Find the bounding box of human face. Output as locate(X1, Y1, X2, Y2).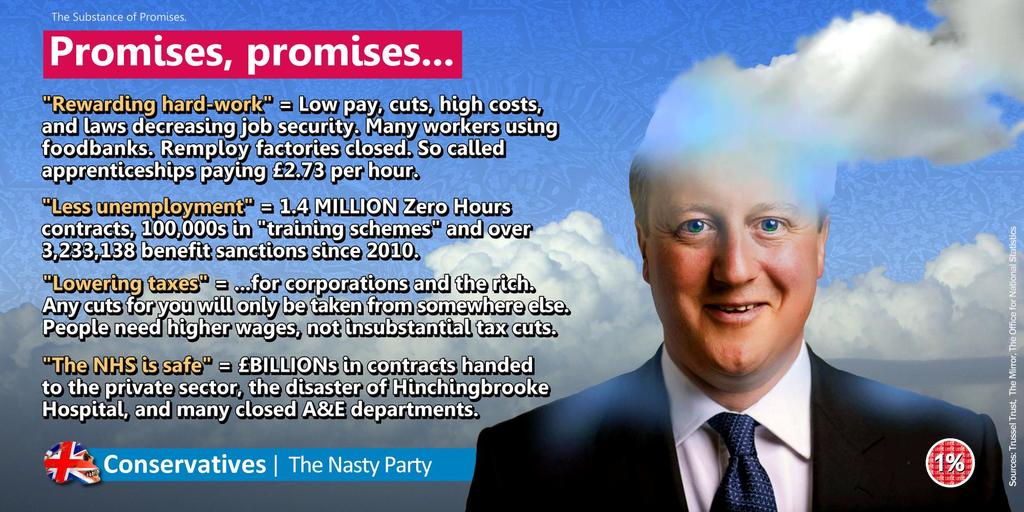
locate(646, 140, 819, 381).
